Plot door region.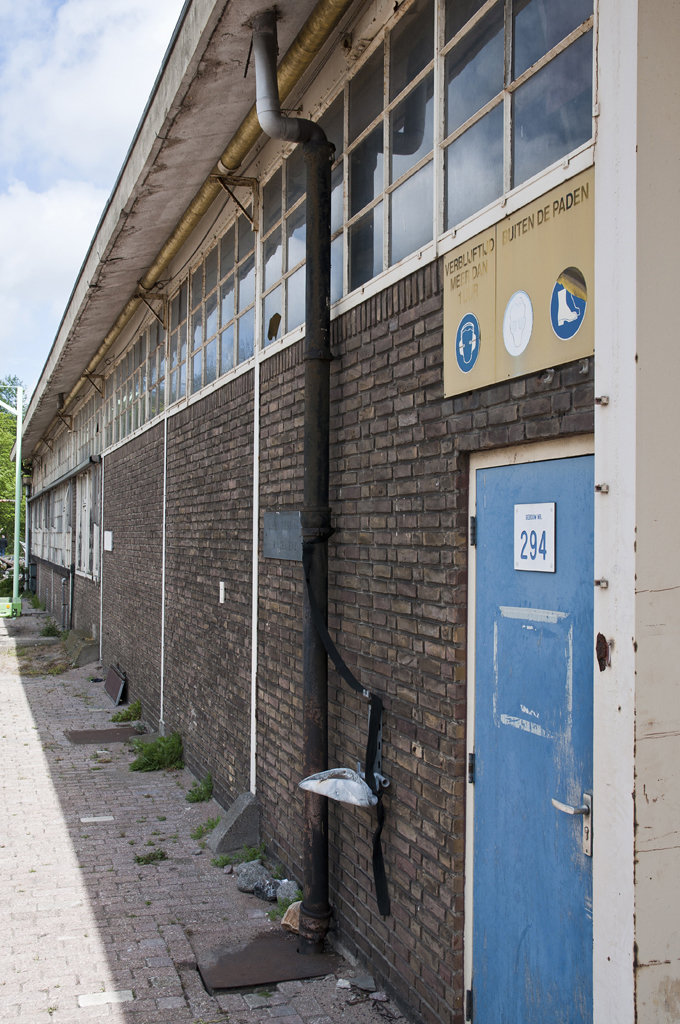
Plotted at select_region(477, 347, 624, 1017).
